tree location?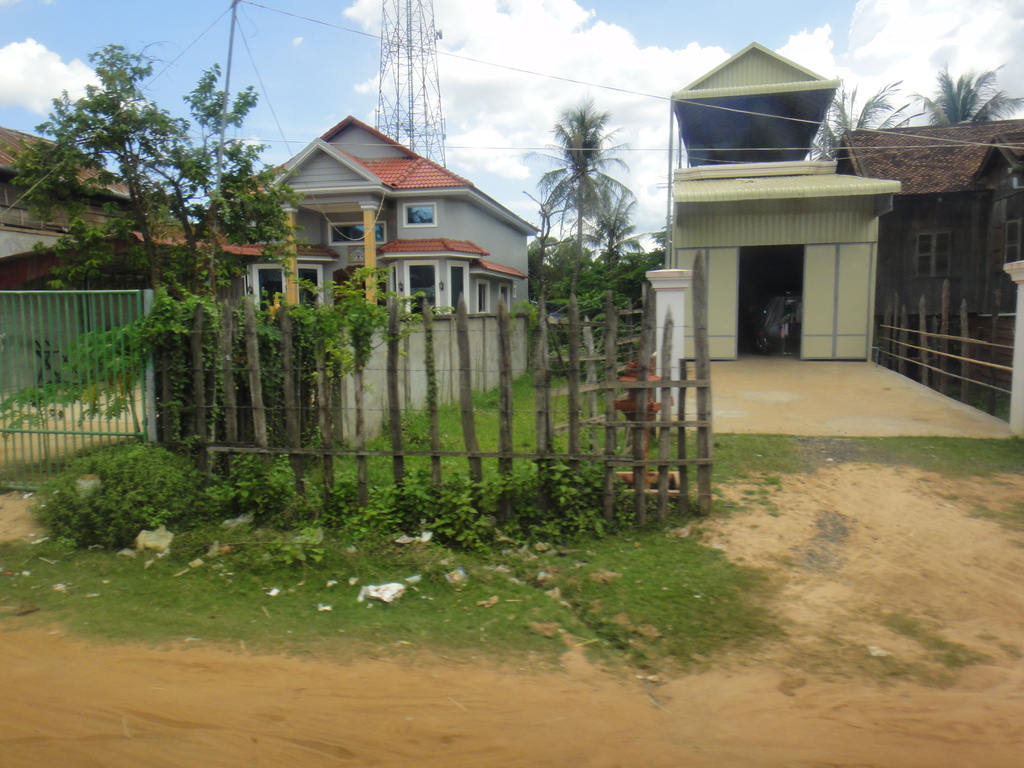
x1=903, y1=56, x2=1022, y2=124
